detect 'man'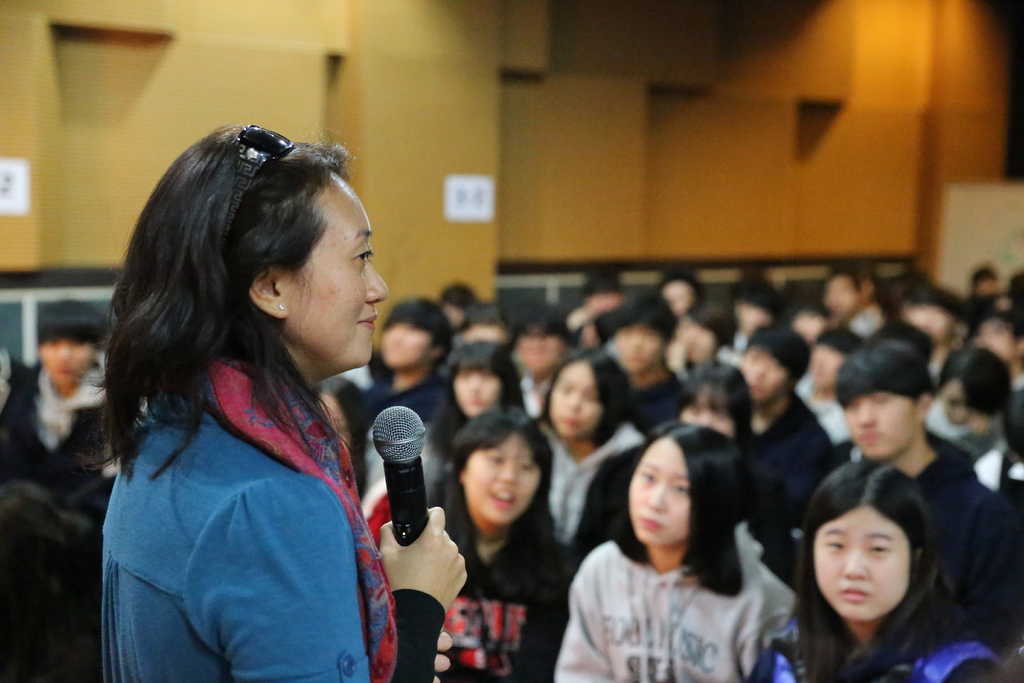
locate(504, 312, 575, 425)
